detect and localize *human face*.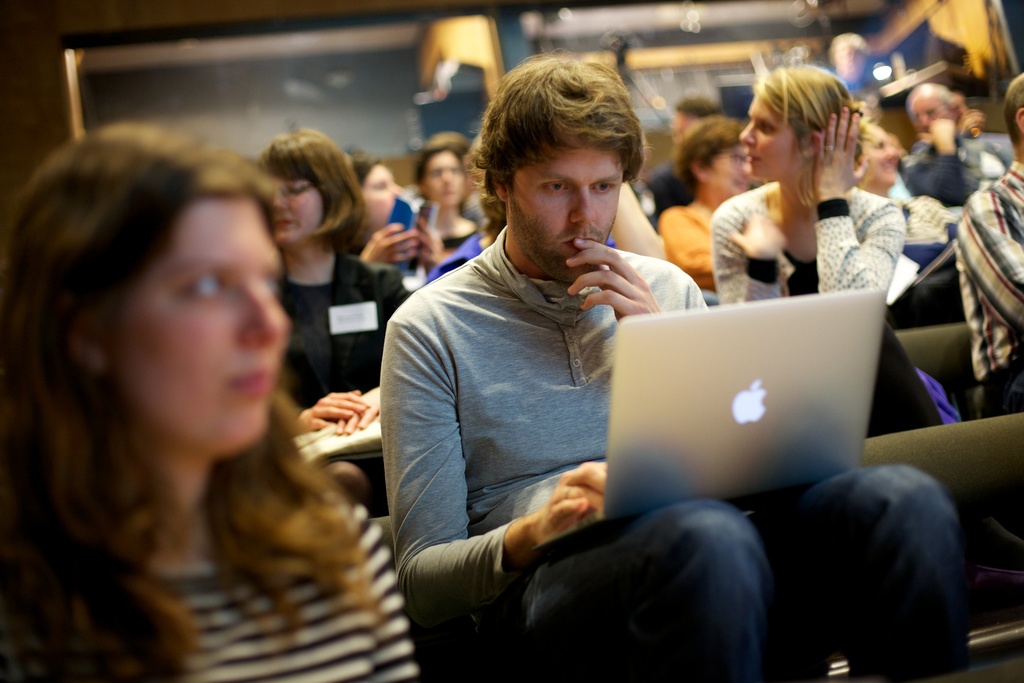
Localized at 509,142,624,278.
